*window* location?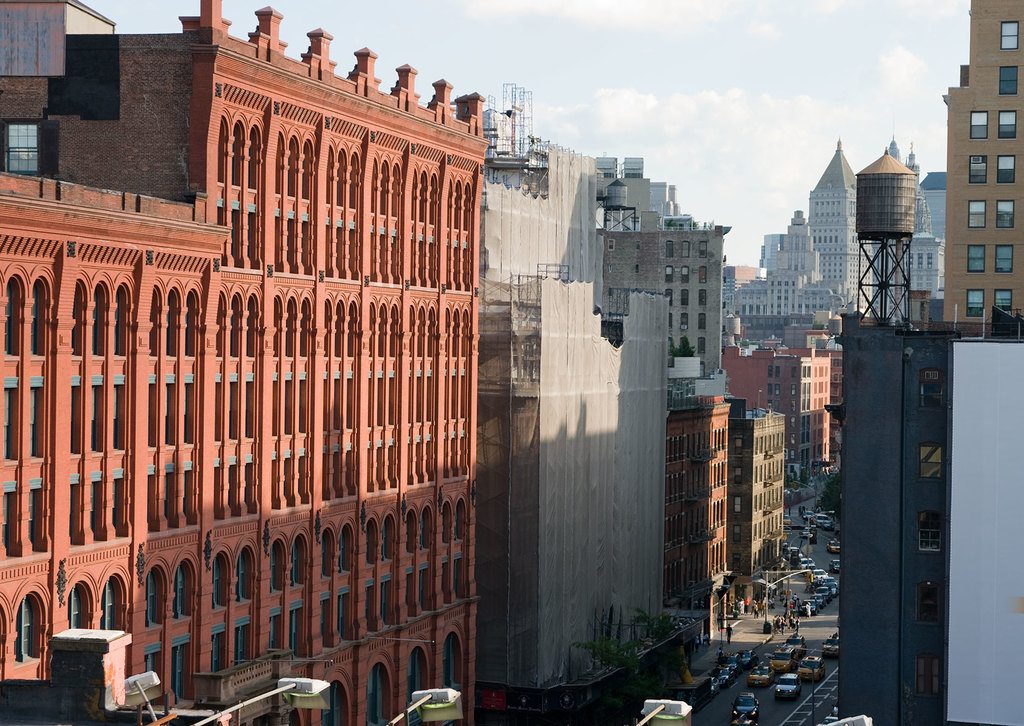
[436, 497, 468, 545]
